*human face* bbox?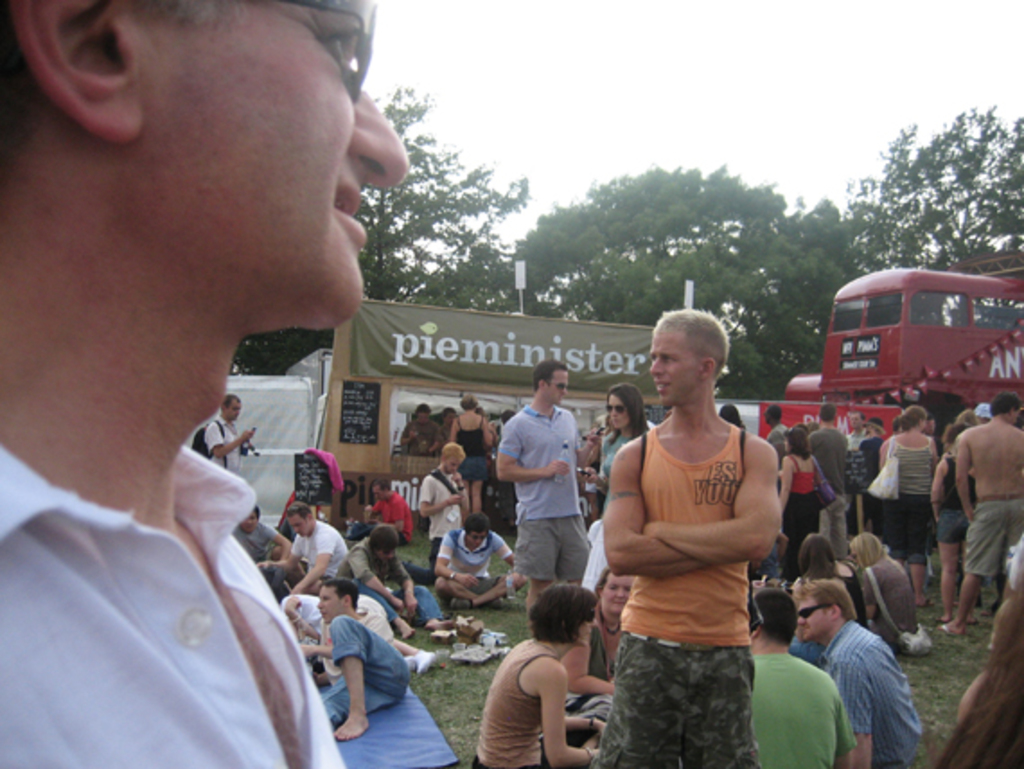
bbox=(598, 573, 632, 614)
